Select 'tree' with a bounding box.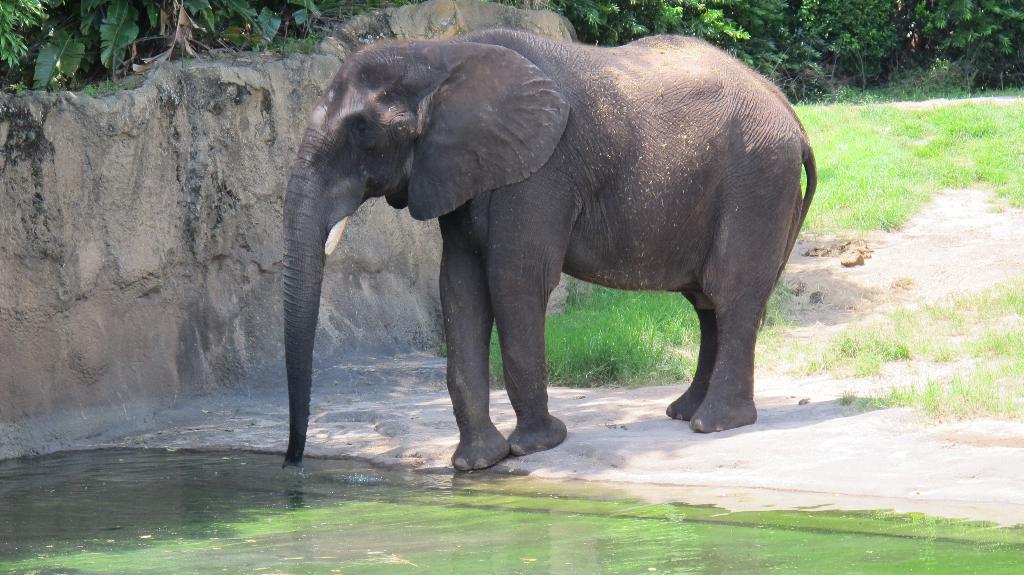
detection(582, 0, 762, 74).
